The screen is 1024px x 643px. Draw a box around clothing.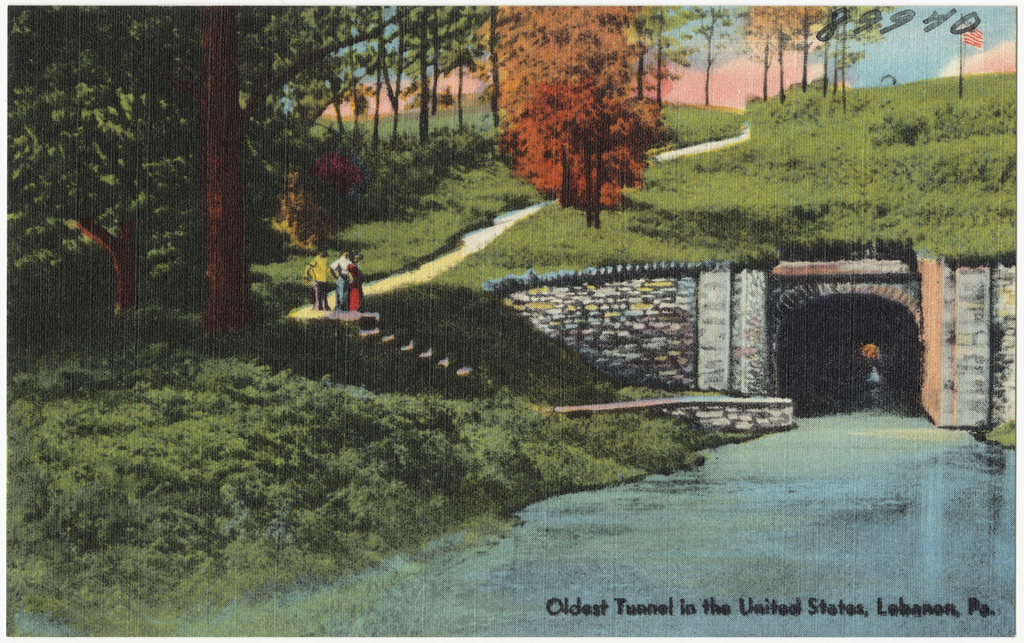
349 263 363 309.
